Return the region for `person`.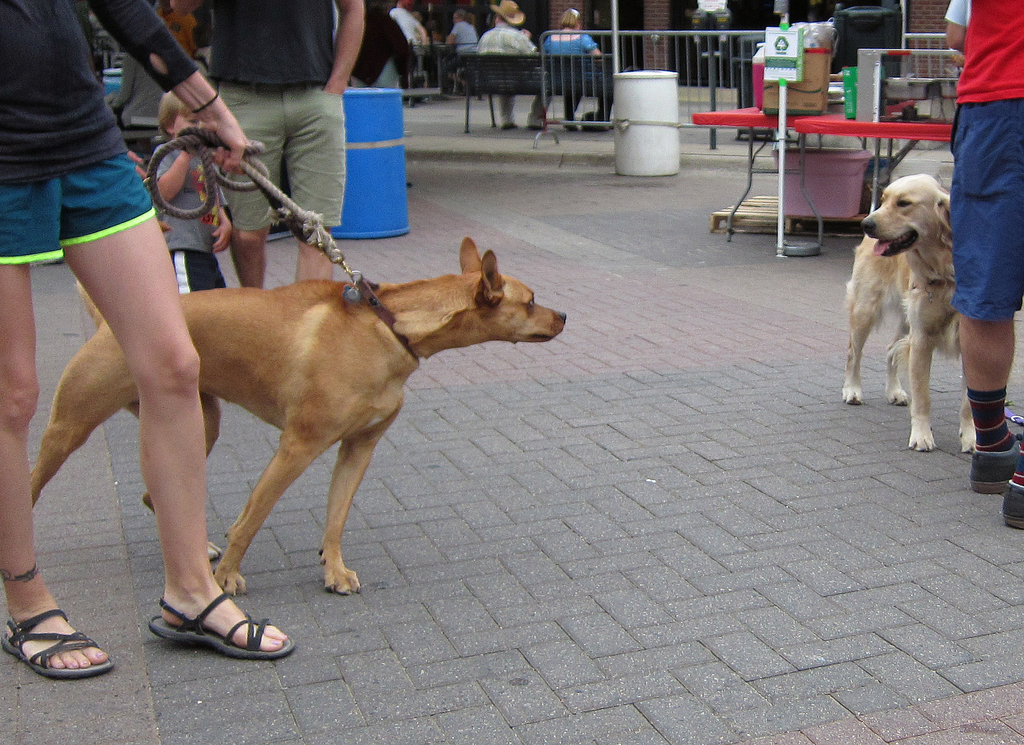
<bbox>942, 0, 1023, 527</bbox>.
